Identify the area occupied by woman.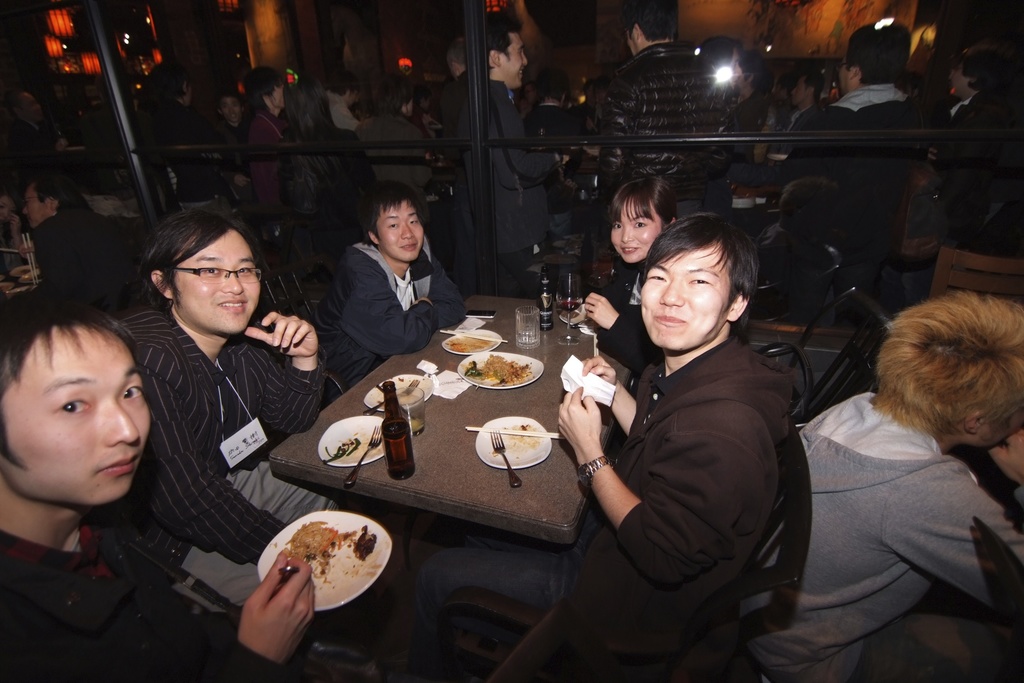
Area: select_region(598, 178, 681, 309).
